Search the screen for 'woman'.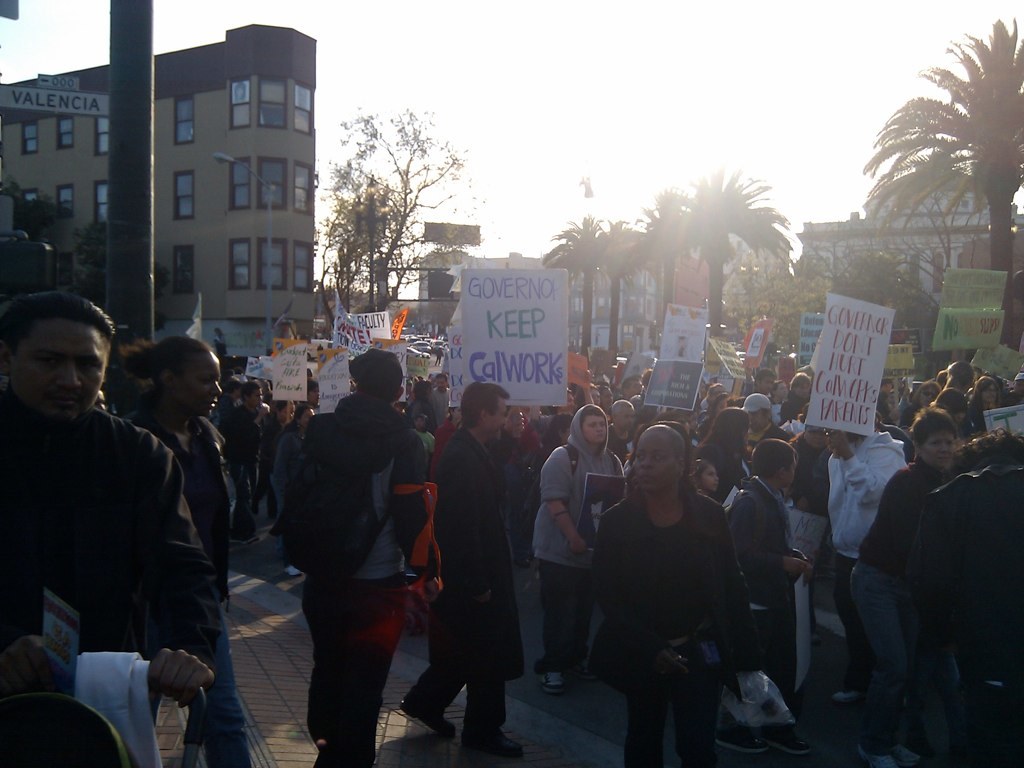
Found at Rect(407, 380, 440, 430).
